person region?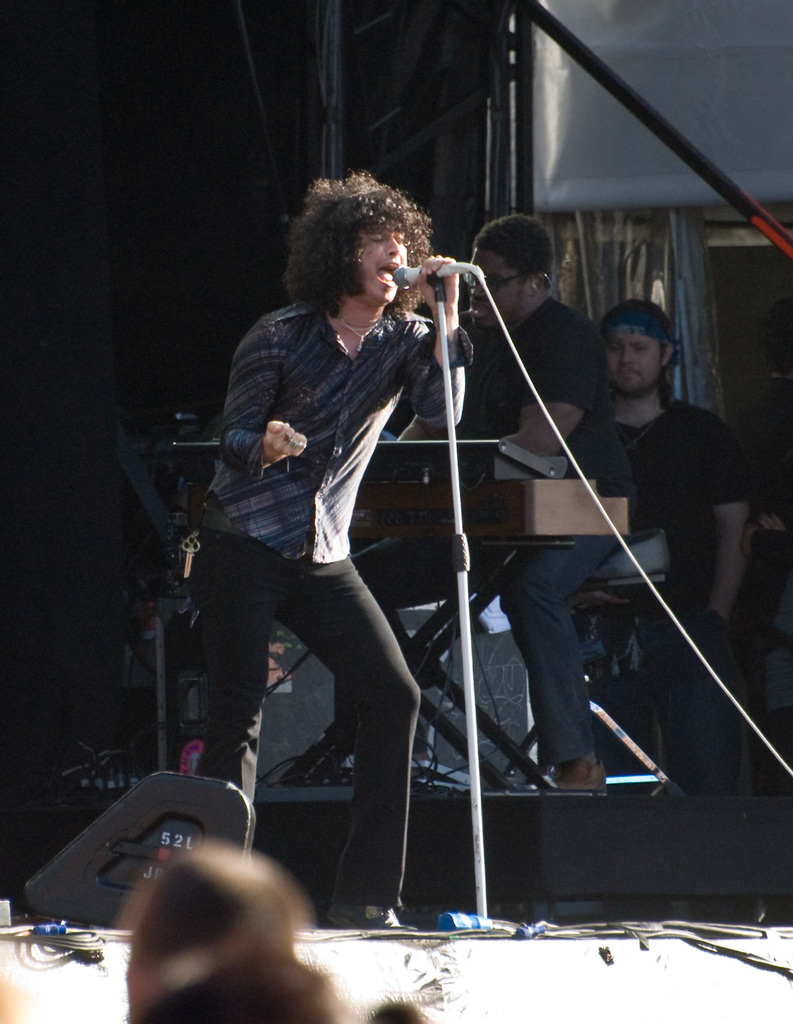
box=[372, 1007, 424, 1023]
